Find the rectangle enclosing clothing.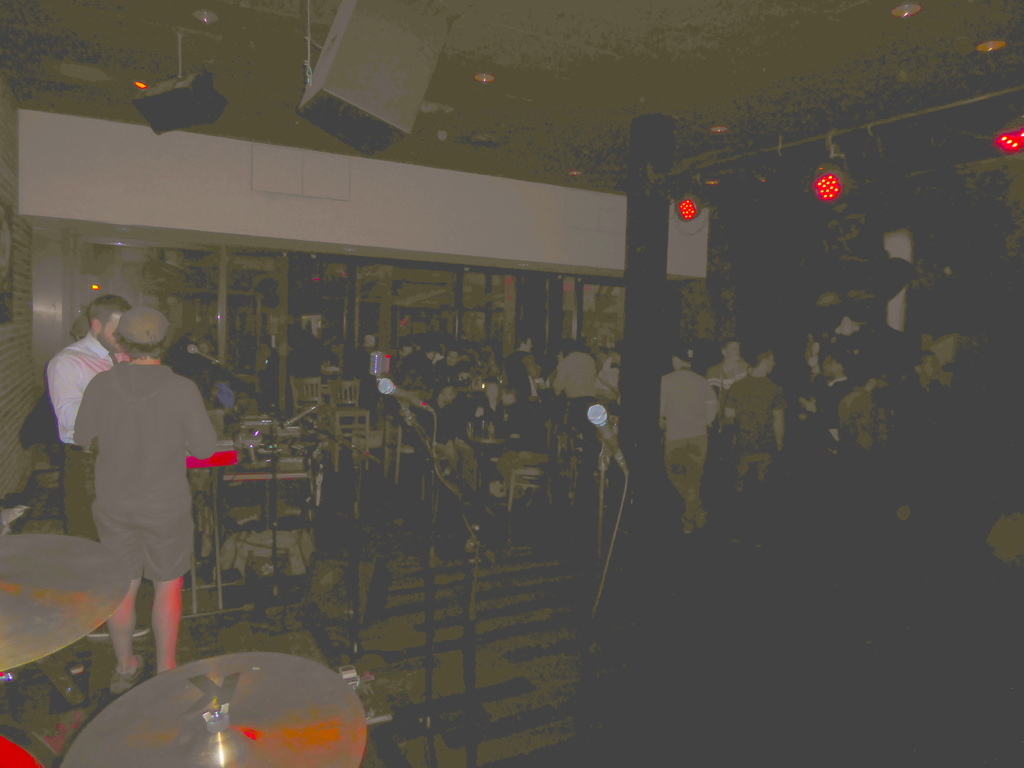
bbox(817, 369, 846, 430).
